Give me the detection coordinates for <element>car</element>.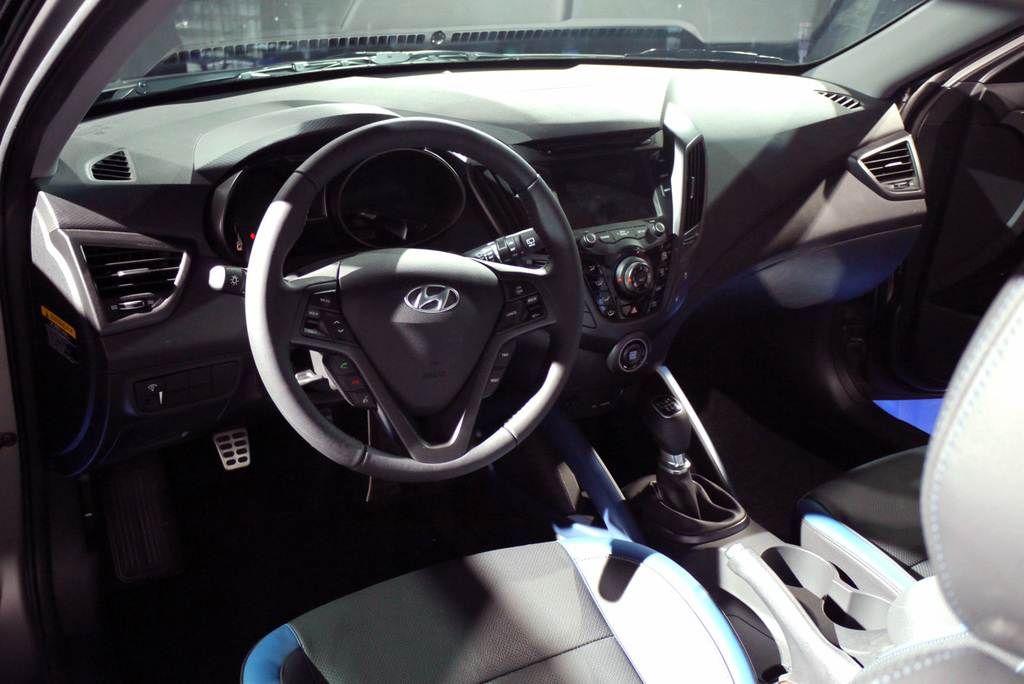
pyautogui.locateOnScreen(0, 0, 1023, 683).
